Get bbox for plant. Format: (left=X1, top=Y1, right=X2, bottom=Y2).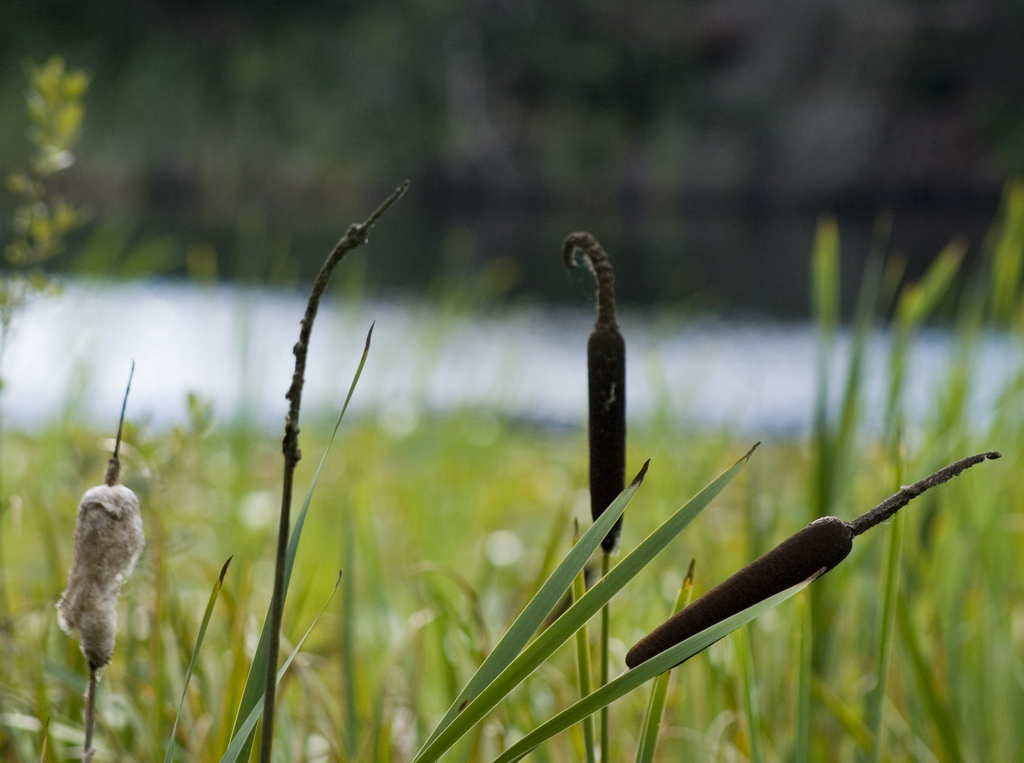
(left=3, top=348, right=164, bottom=762).
